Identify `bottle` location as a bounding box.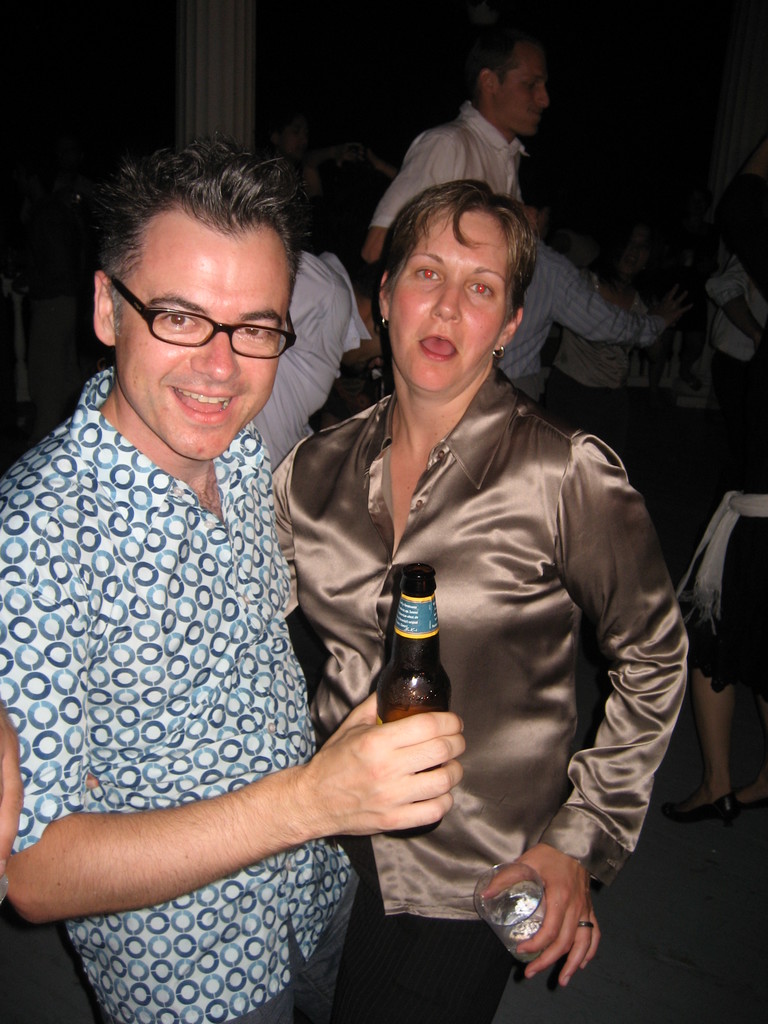
{"x1": 367, "y1": 579, "x2": 463, "y2": 817}.
